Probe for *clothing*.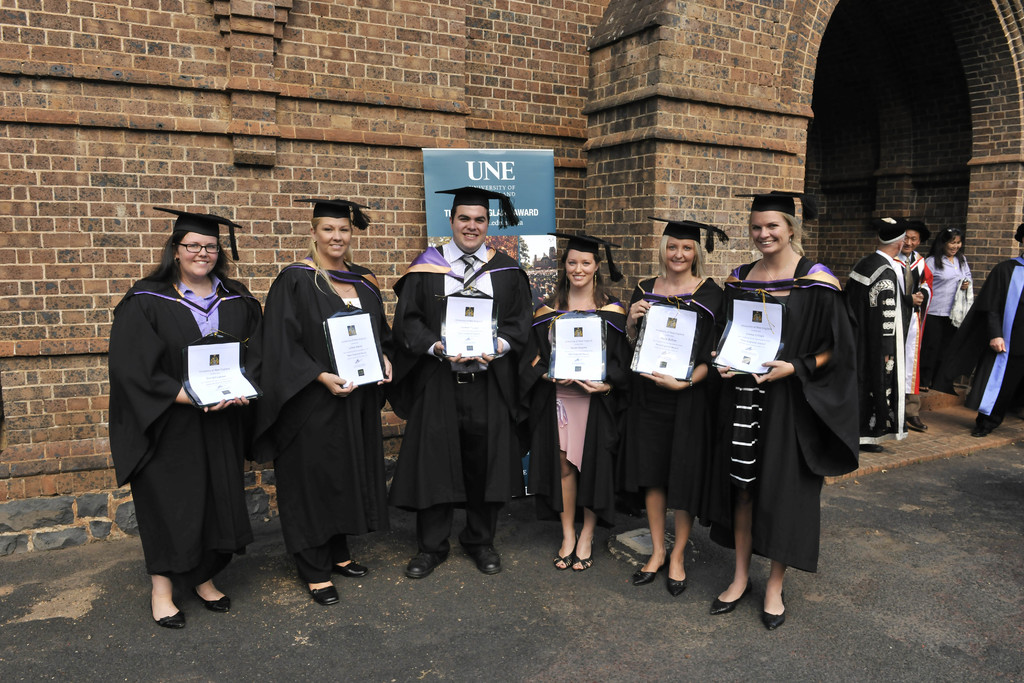
Probe result: x1=951 y1=252 x2=1023 y2=422.
